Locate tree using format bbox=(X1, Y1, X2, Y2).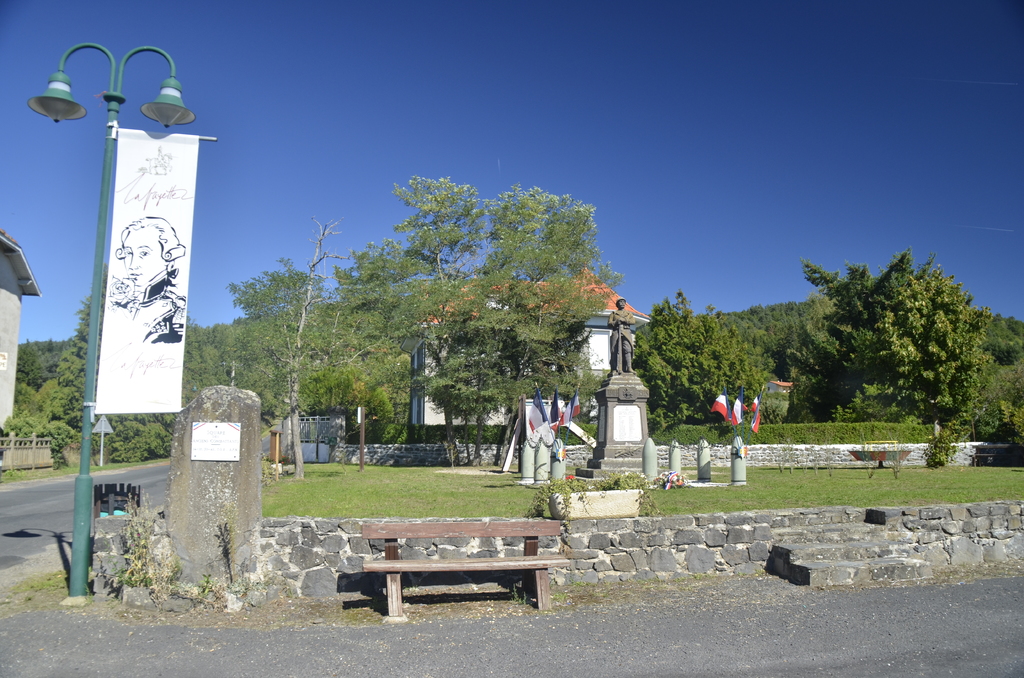
bbox=(786, 243, 984, 456).
